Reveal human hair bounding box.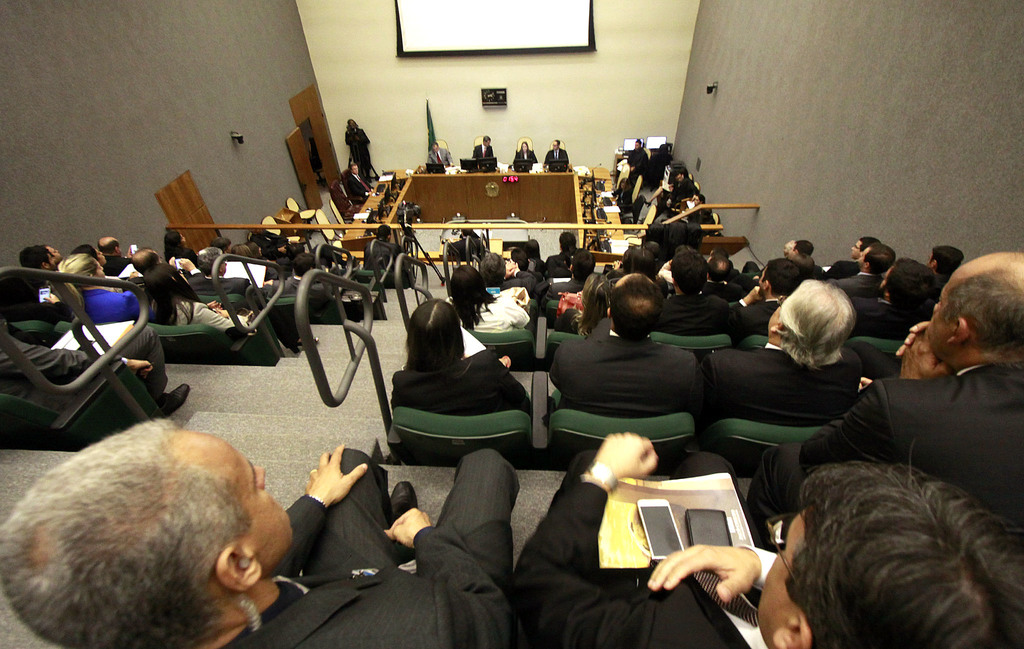
Revealed: pyautogui.locateOnScreen(131, 243, 160, 276).
